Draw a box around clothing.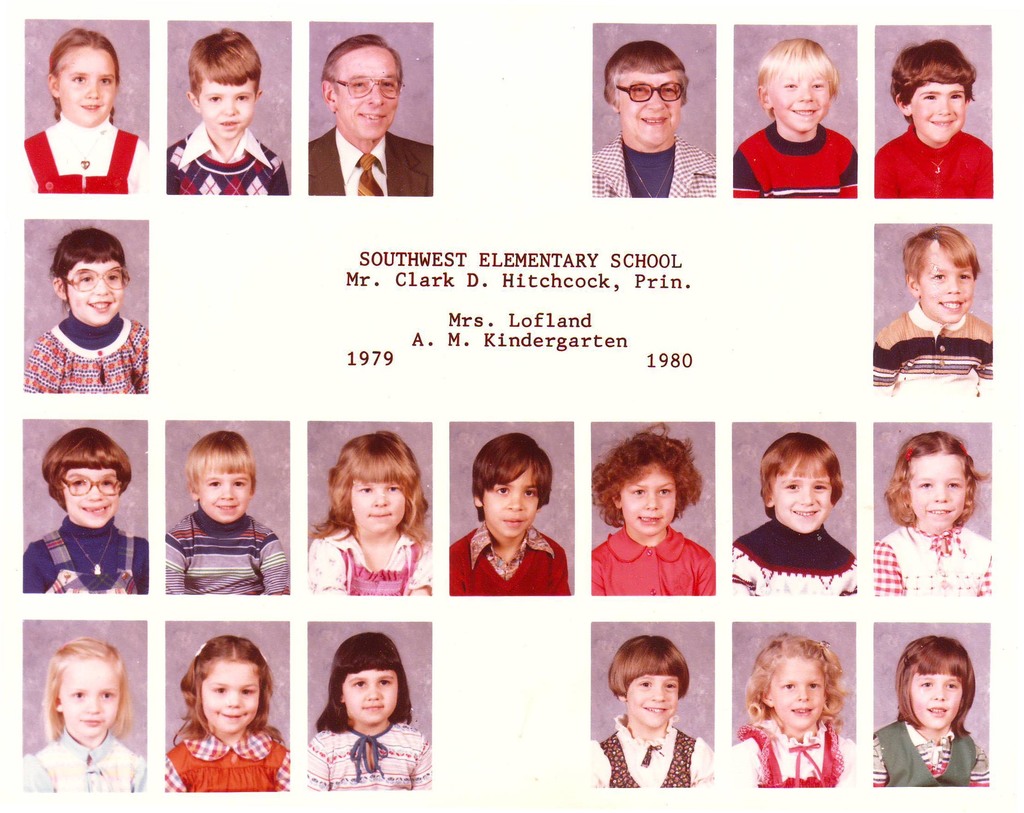
detection(18, 518, 150, 597).
